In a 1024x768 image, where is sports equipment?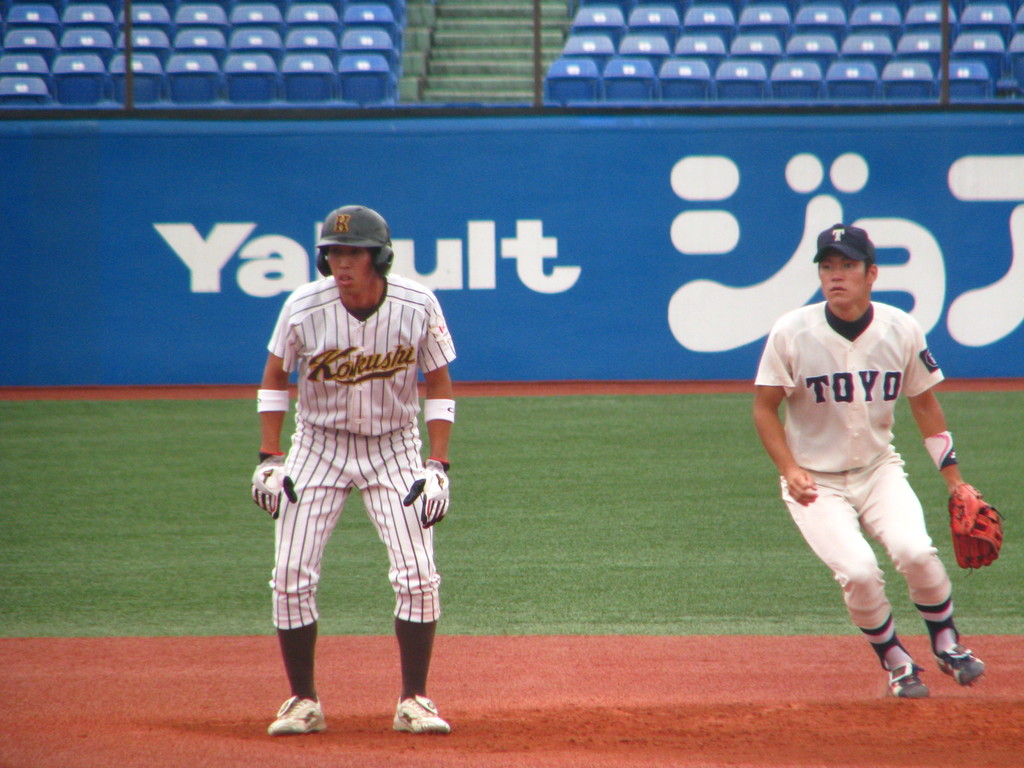
252, 451, 298, 516.
